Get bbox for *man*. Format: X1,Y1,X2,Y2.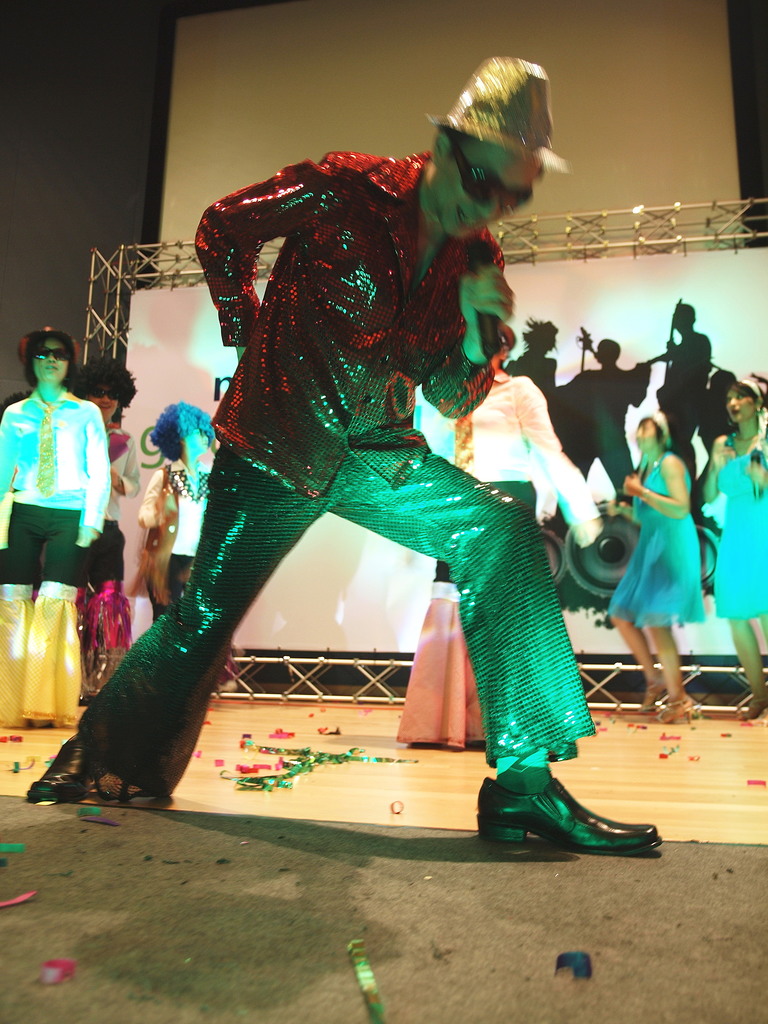
111,93,623,840.
